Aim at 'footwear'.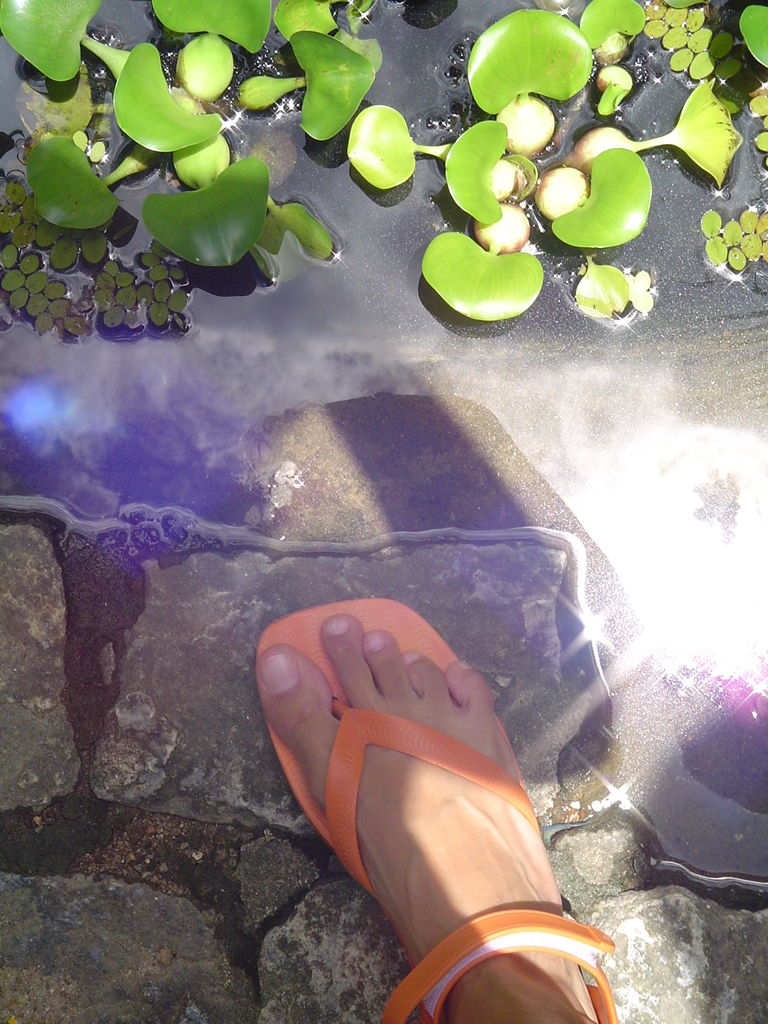
Aimed at Rect(258, 600, 622, 1023).
